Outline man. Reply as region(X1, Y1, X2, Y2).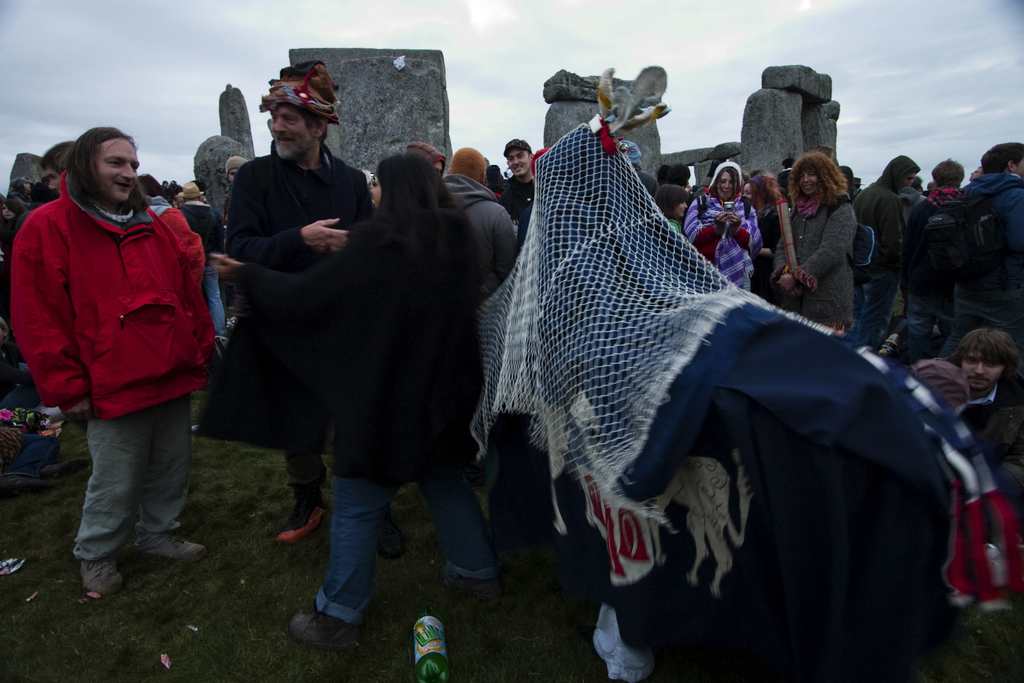
region(778, 156, 795, 199).
